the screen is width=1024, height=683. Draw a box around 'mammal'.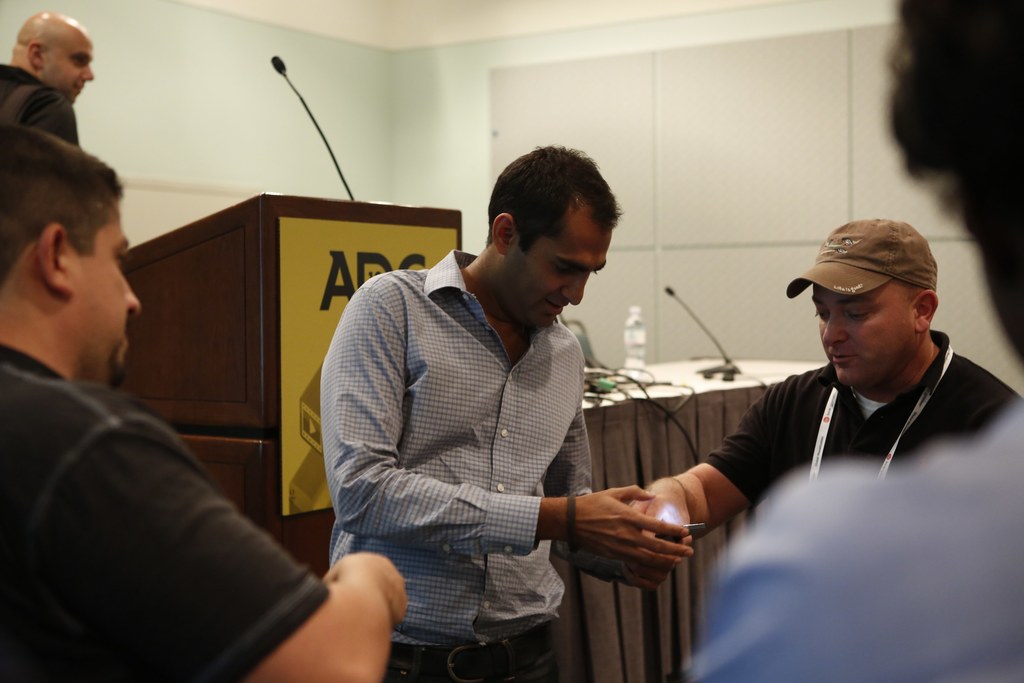
(0, 1, 104, 145).
